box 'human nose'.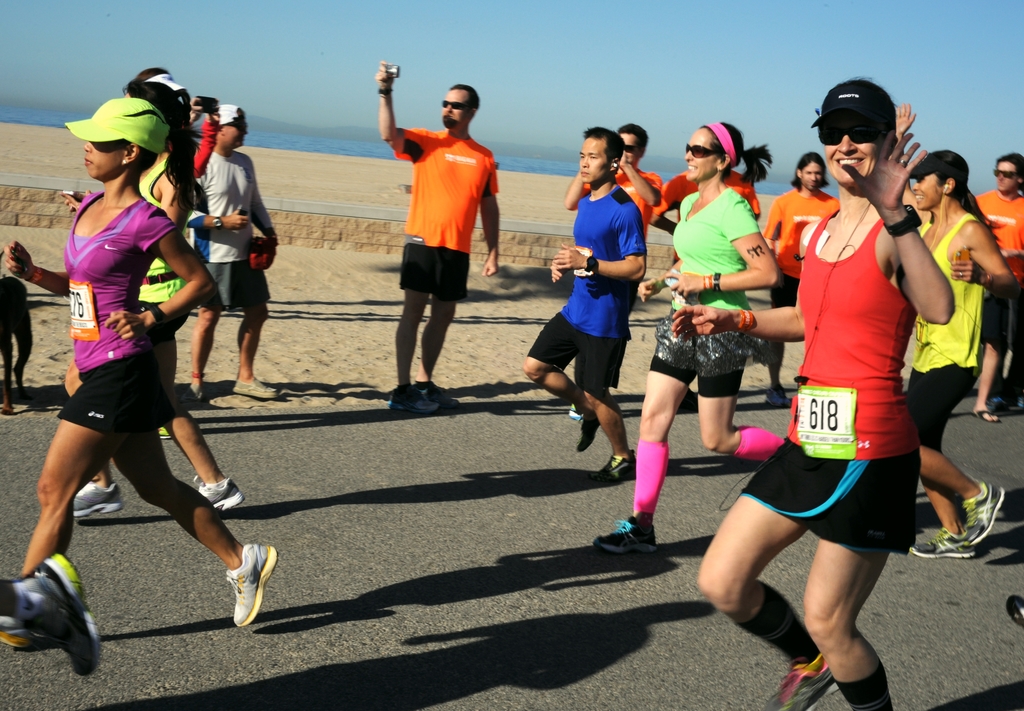
pyautogui.locateOnScreen(835, 133, 856, 154).
